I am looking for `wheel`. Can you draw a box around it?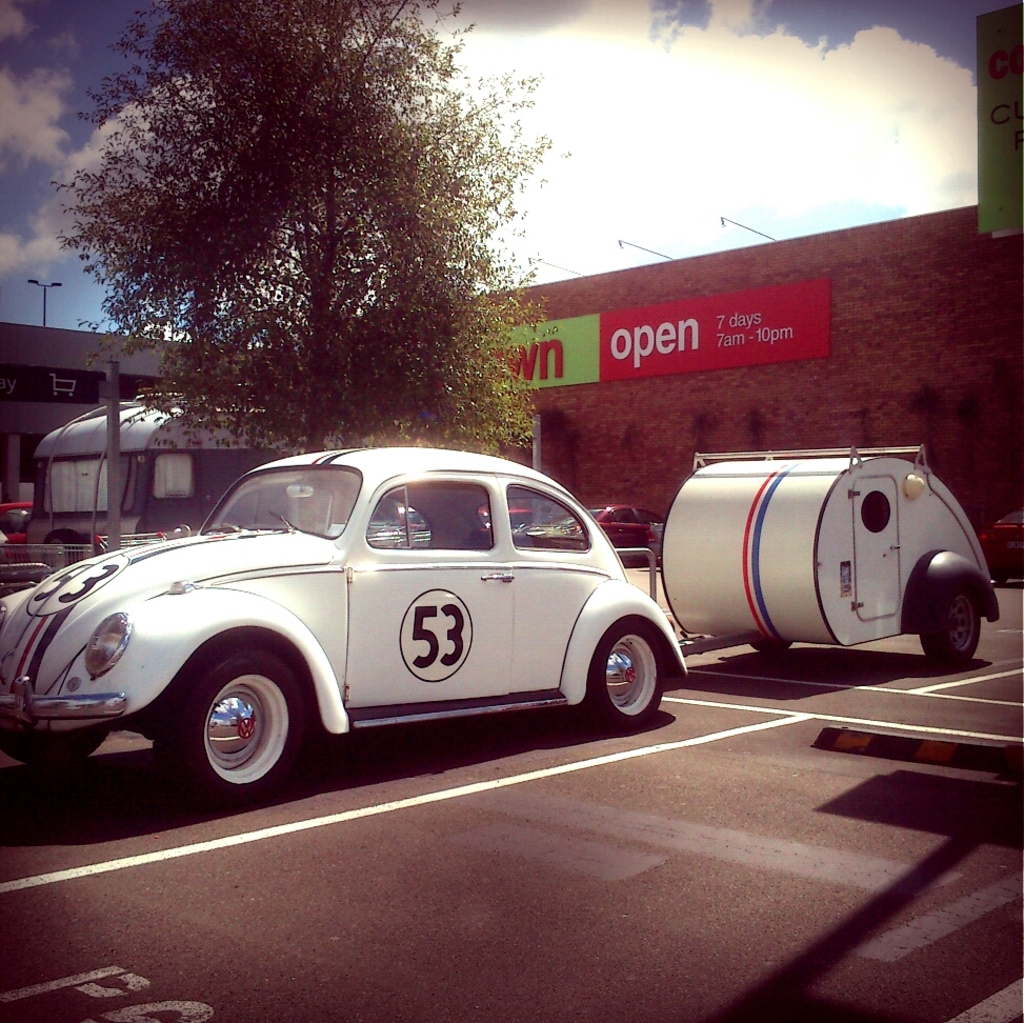
Sure, the bounding box is l=167, t=655, r=283, b=791.
